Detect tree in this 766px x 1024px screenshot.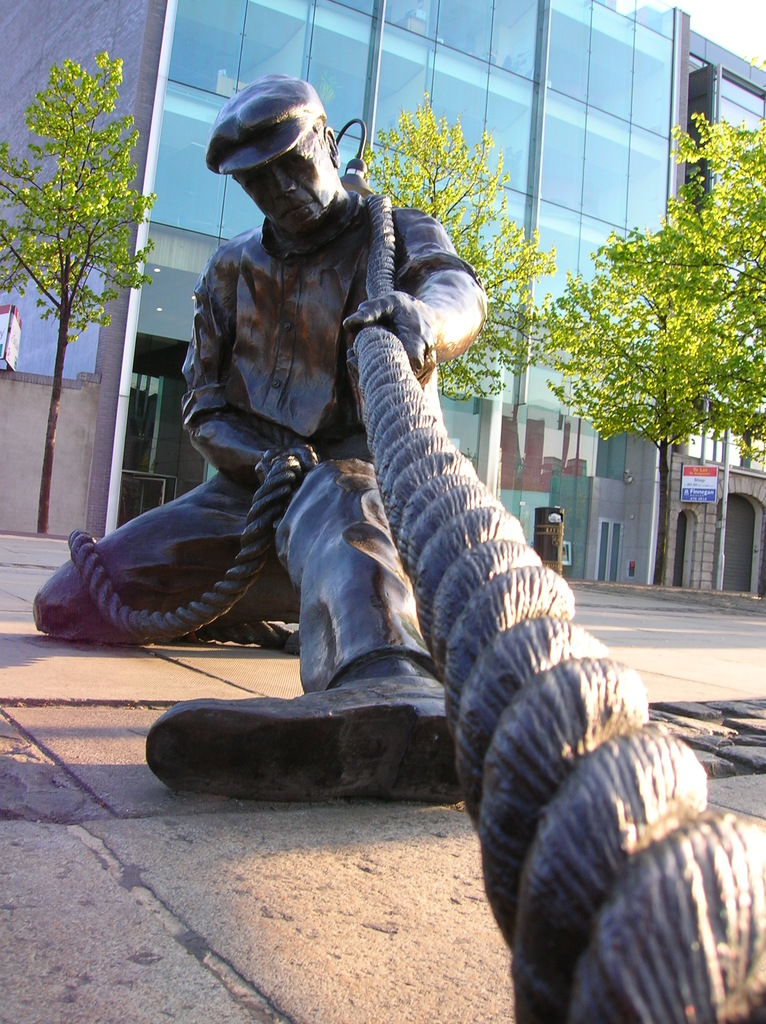
Detection: [x1=349, y1=88, x2=559, y2=413].
